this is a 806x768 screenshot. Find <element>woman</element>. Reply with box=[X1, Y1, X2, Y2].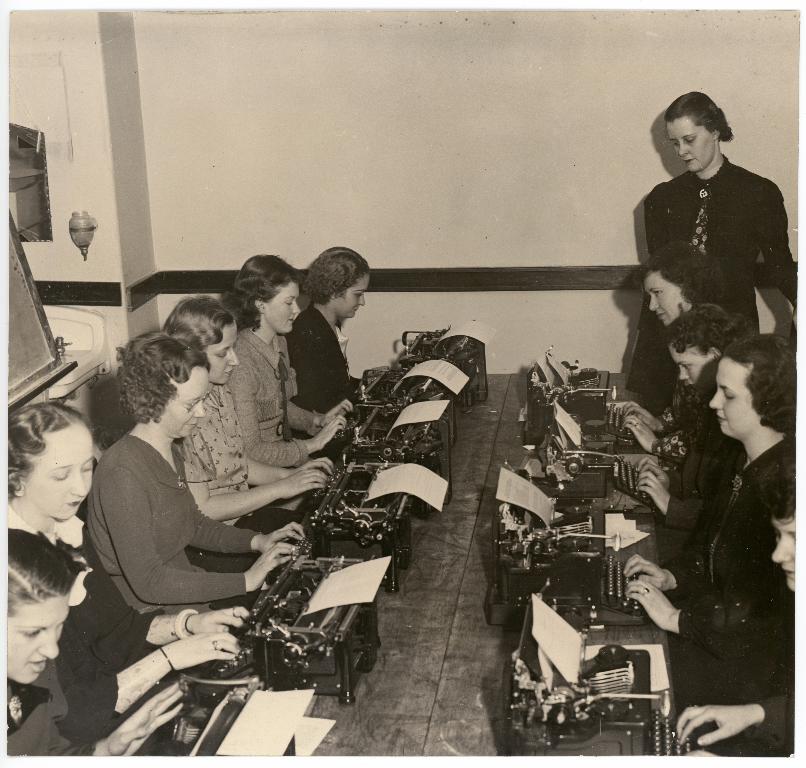
box=[161, 293, 333, 533].
